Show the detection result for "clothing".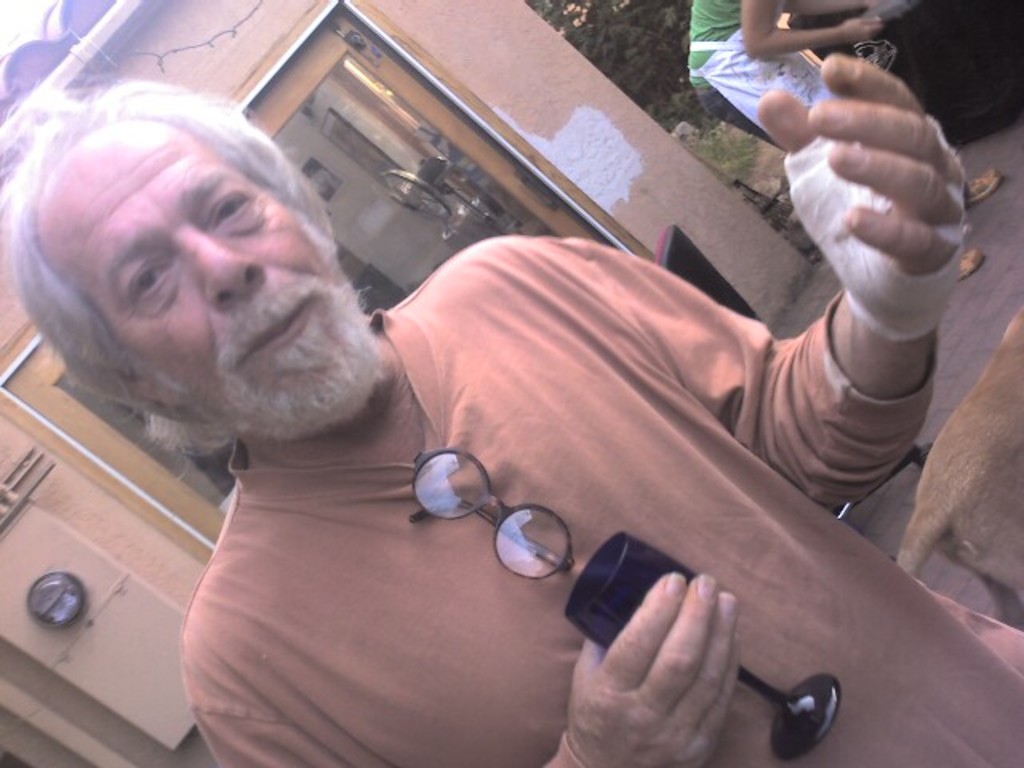
688,0,829,144.
